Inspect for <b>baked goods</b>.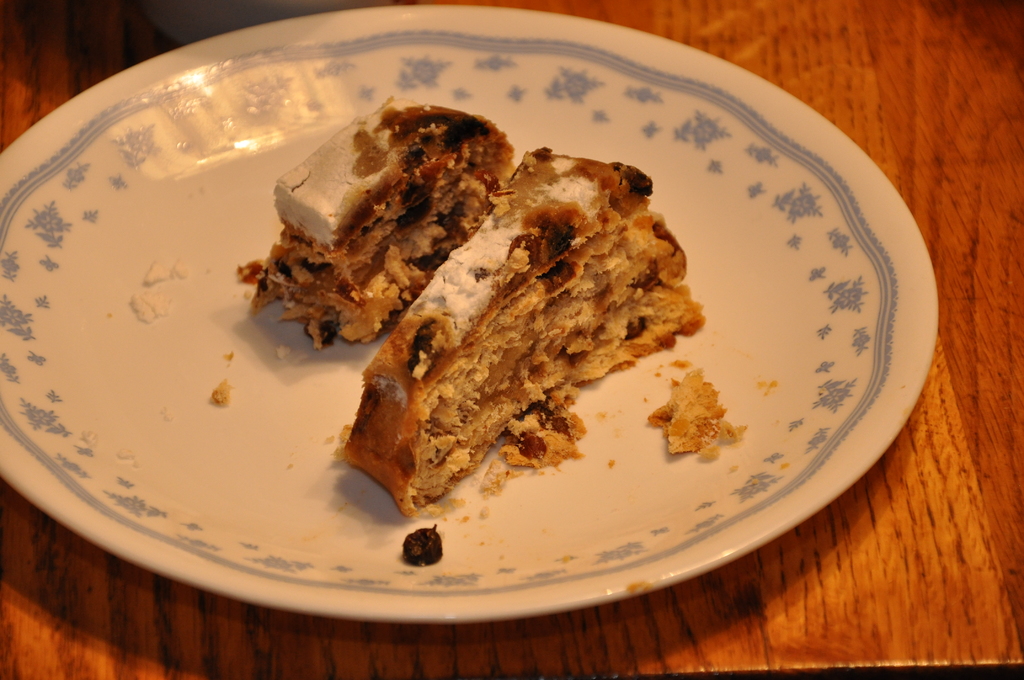
Inspection: select_region(244, 90, 518, 346).
